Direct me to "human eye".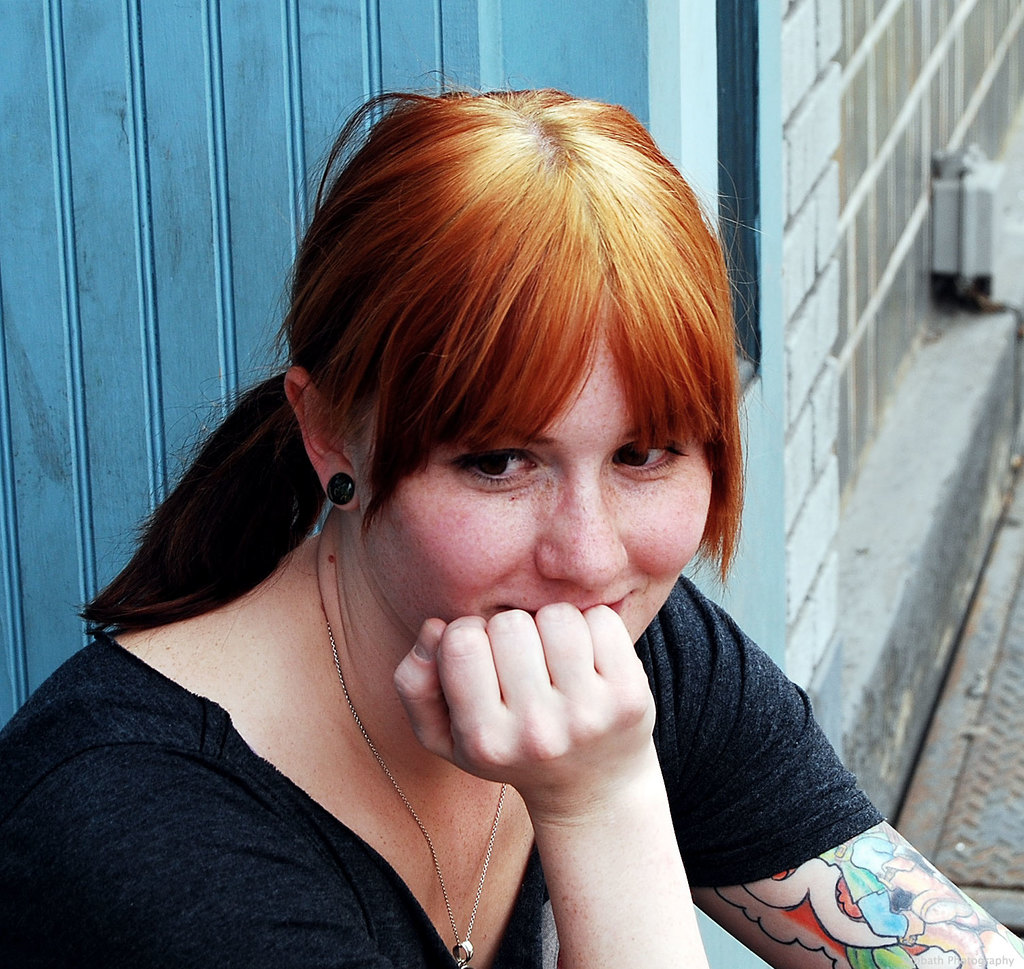
Direction: [left=428, top=452, right=587, bottom=521].
